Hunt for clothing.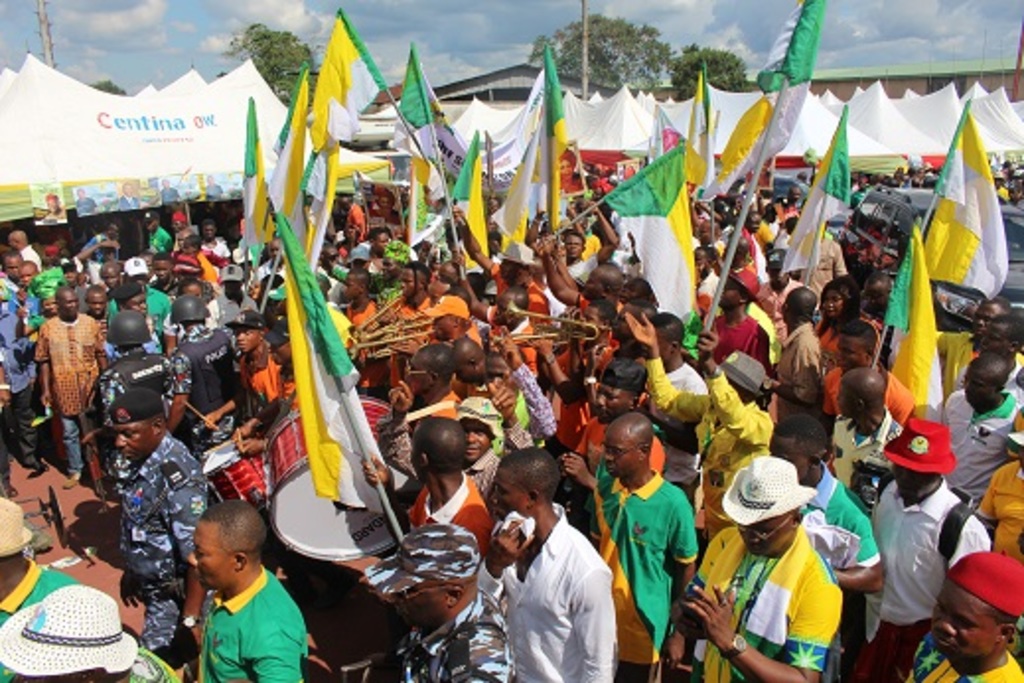
Hunted down at <box>846,191,866,213</box>.
